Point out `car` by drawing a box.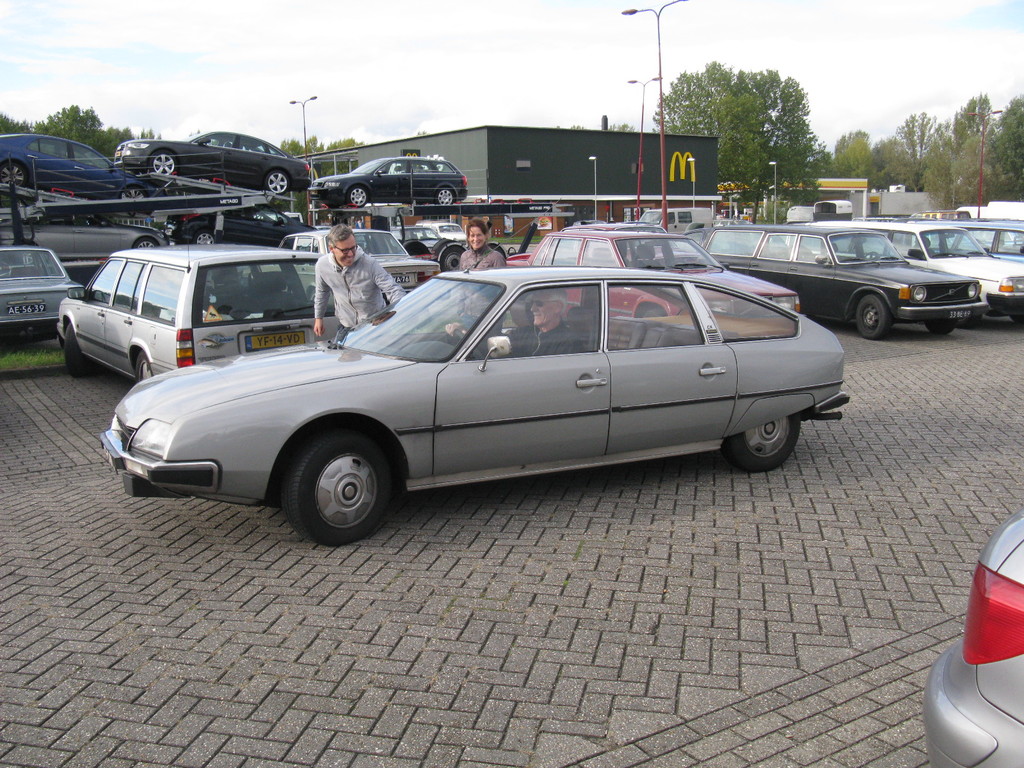
crop(701, 230, 989, 335).
